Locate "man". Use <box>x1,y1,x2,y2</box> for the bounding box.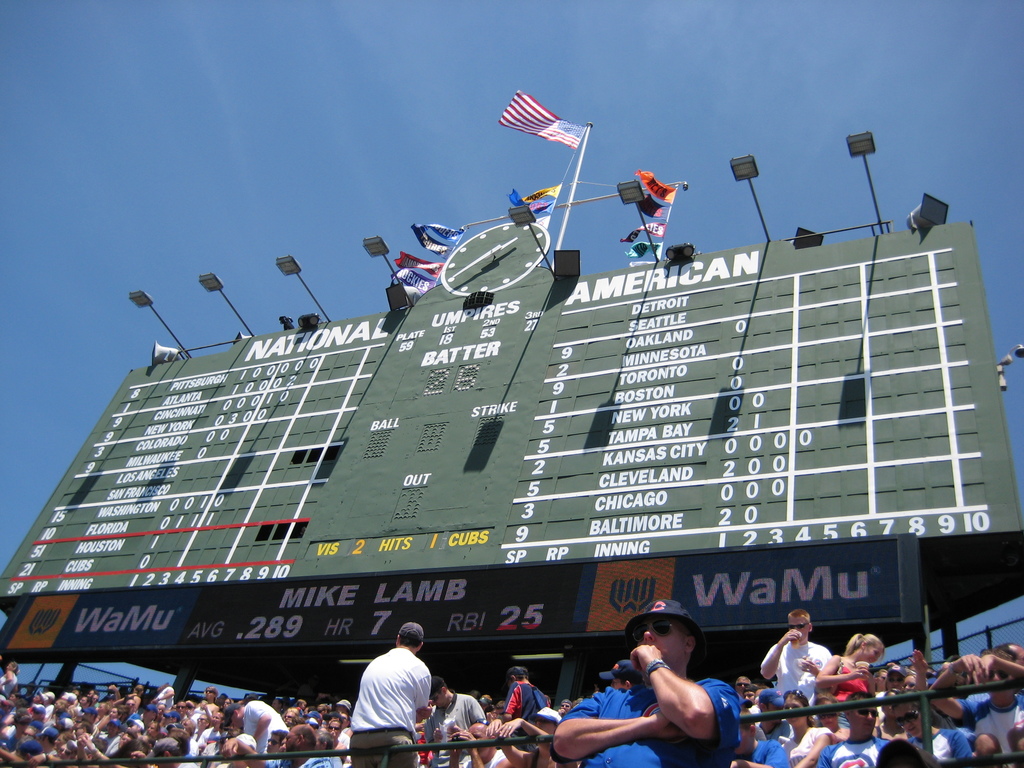
<box>928,646,1023,757</box>.
